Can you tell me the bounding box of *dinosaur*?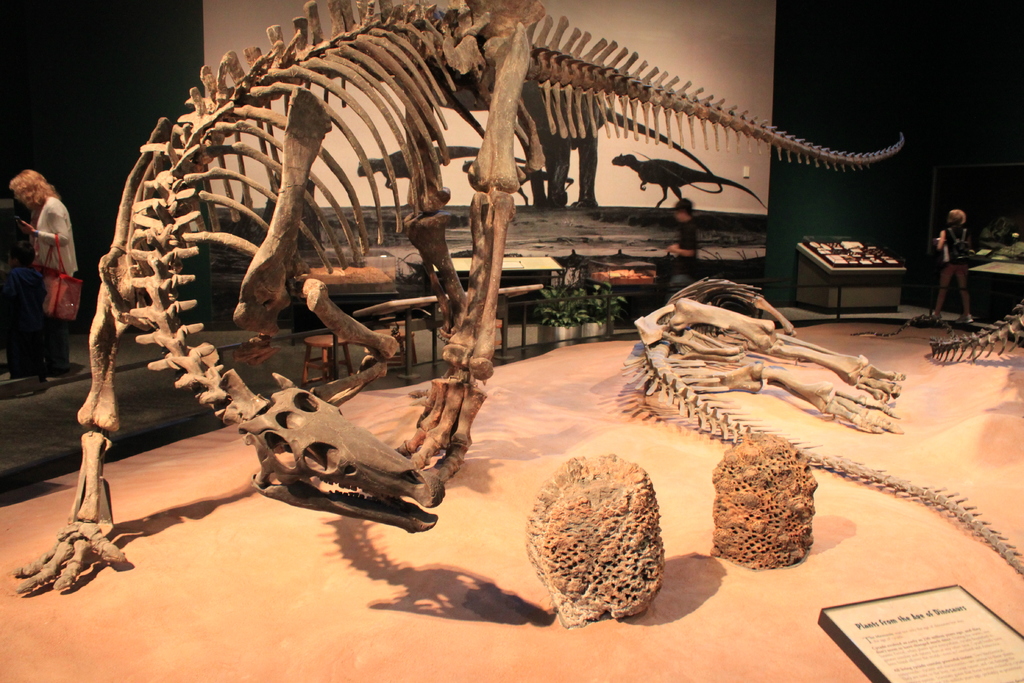
region(617, 280, 1023, 582).
